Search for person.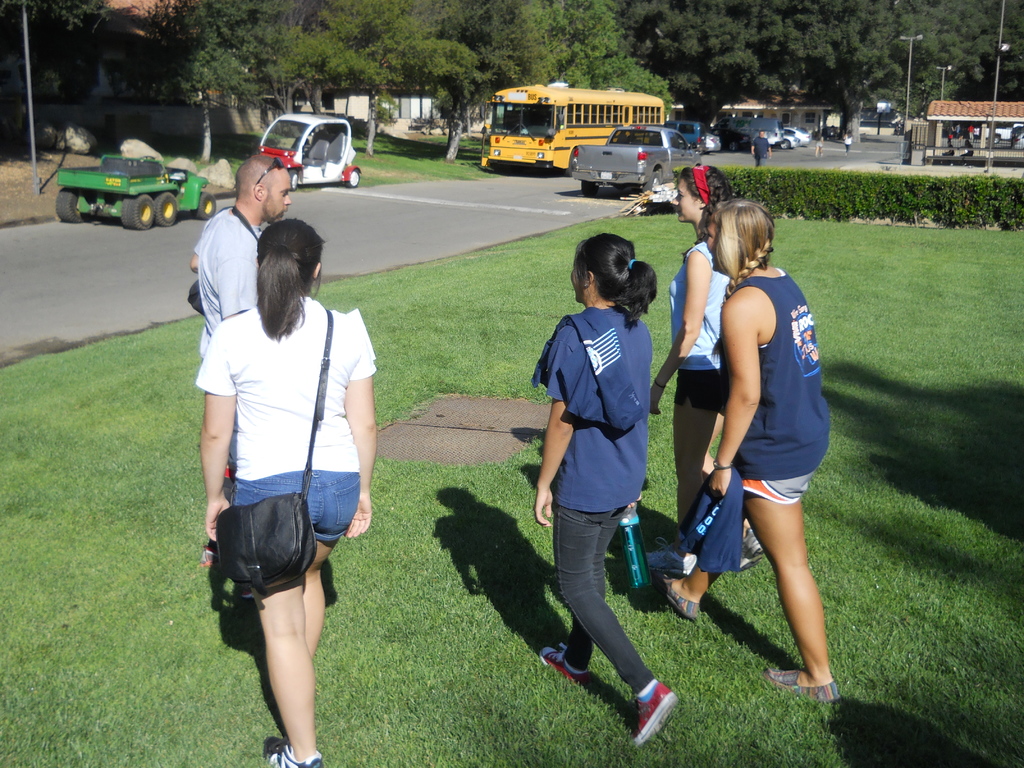
Found at 655 195 841 701.
